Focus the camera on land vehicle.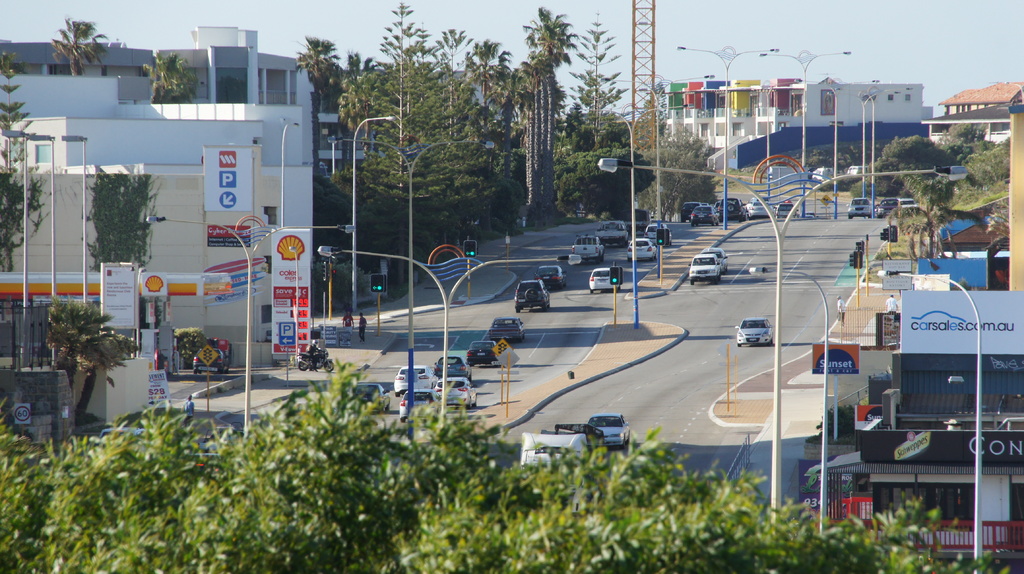
Focus region: Rect(690, 204, 721, 228).
